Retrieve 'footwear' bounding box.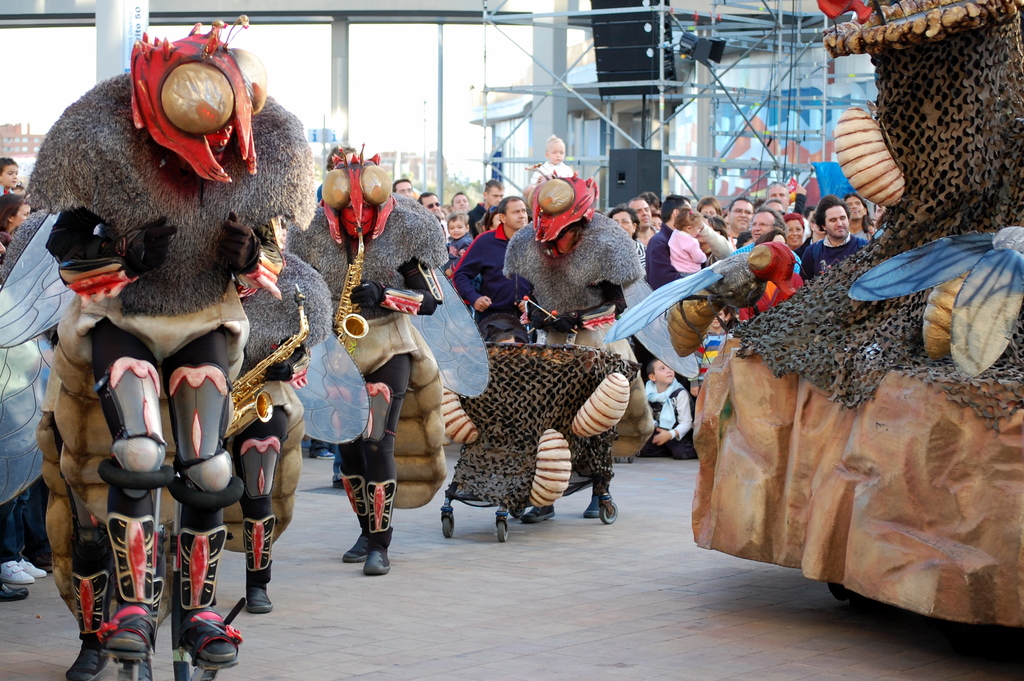
Bounding box: <box>242,577,275,612</box>.
